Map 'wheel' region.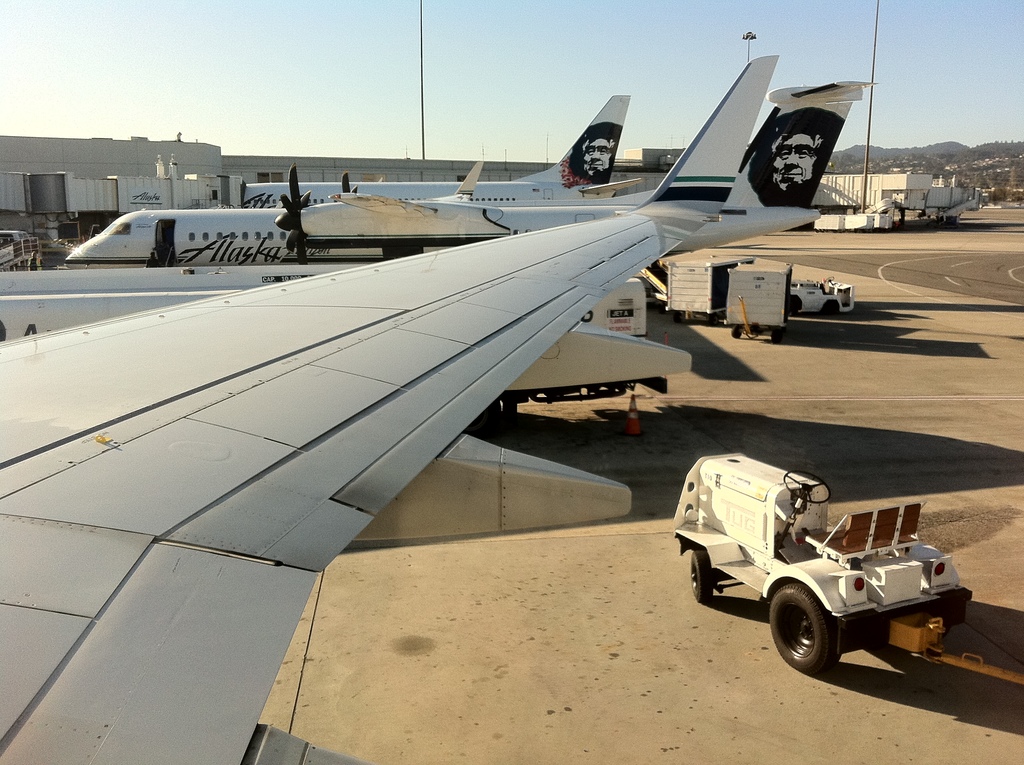
Mapped to locate(746, 334, 761, 341).
